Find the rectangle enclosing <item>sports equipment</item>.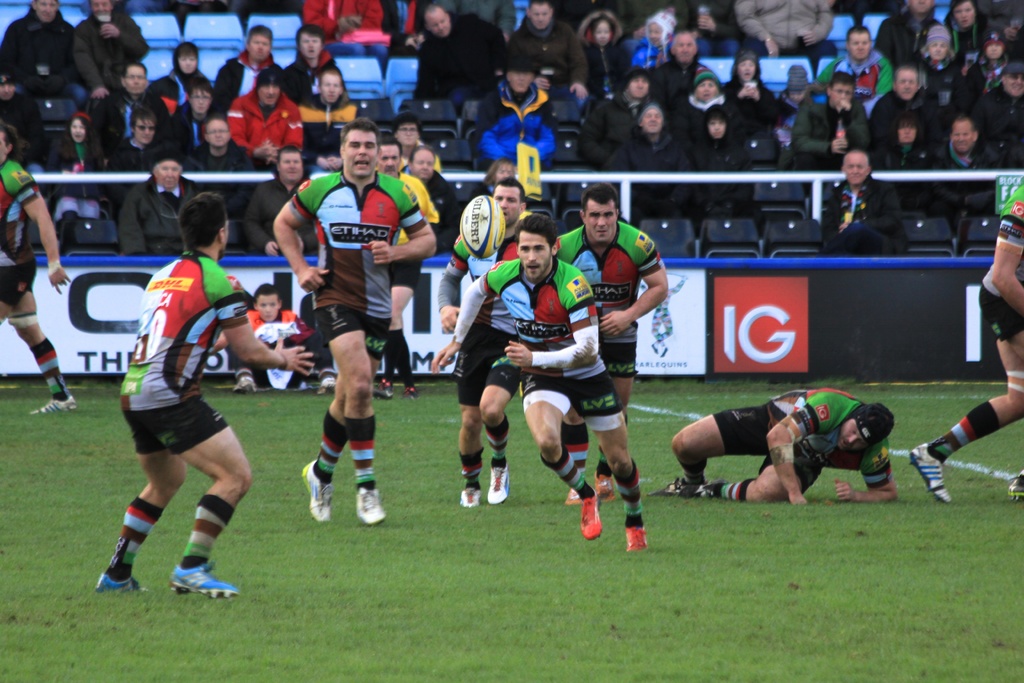
locate(168, 558, 239, 596).
